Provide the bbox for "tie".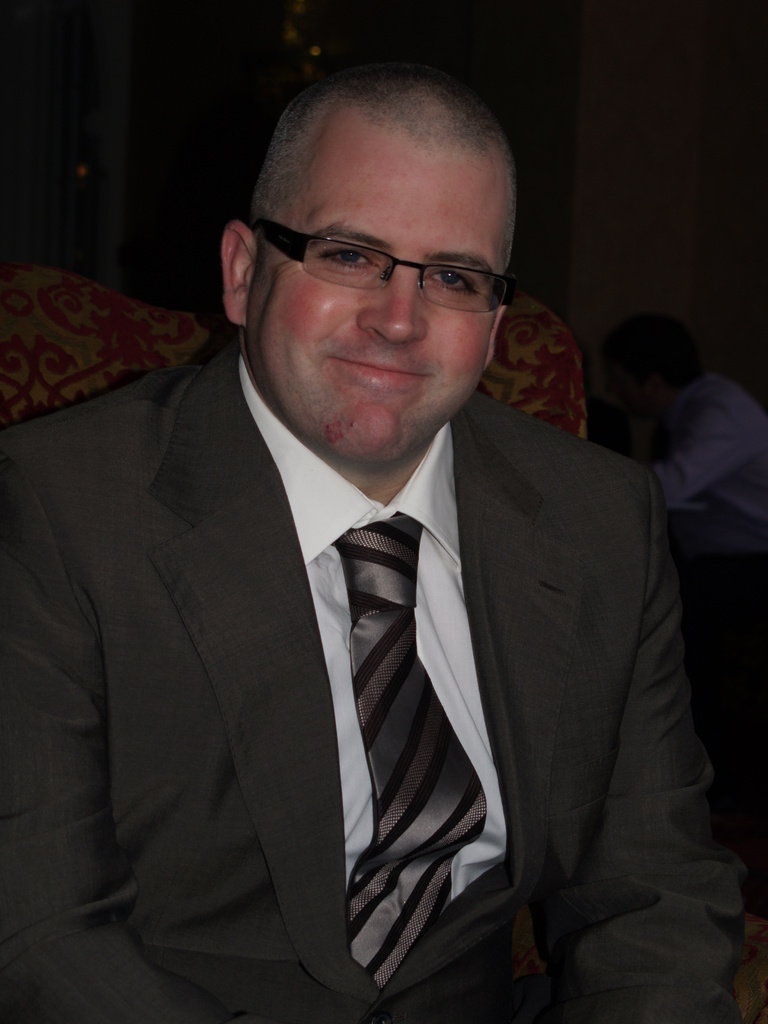
bbox(342, 522, 487, 993).
